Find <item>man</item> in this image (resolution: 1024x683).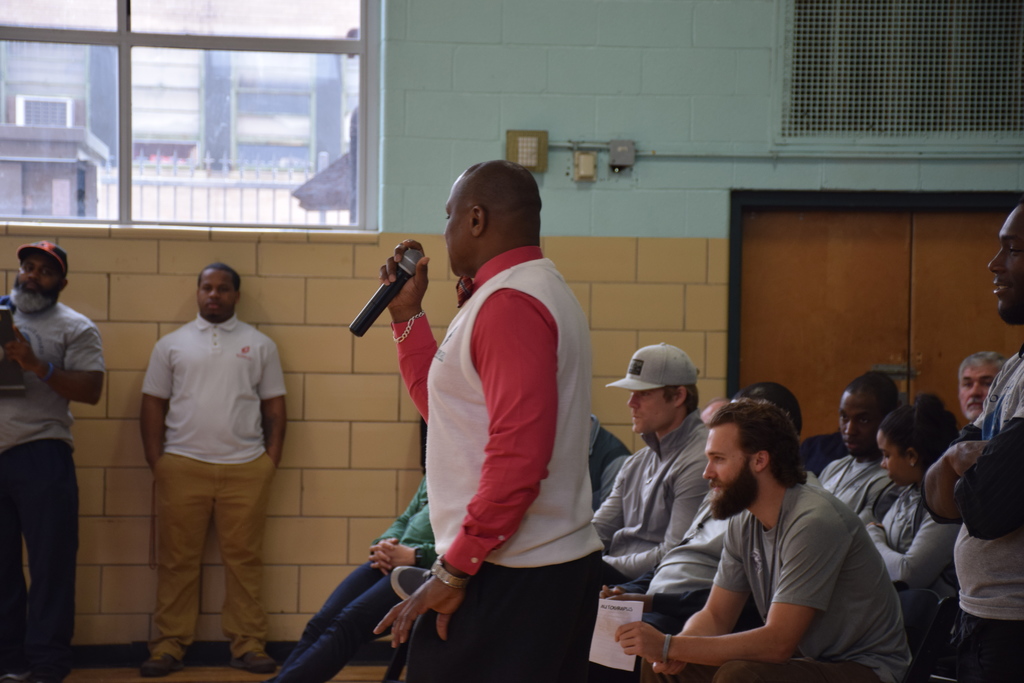
(left=0, top=242, right=106, bottom=682).
